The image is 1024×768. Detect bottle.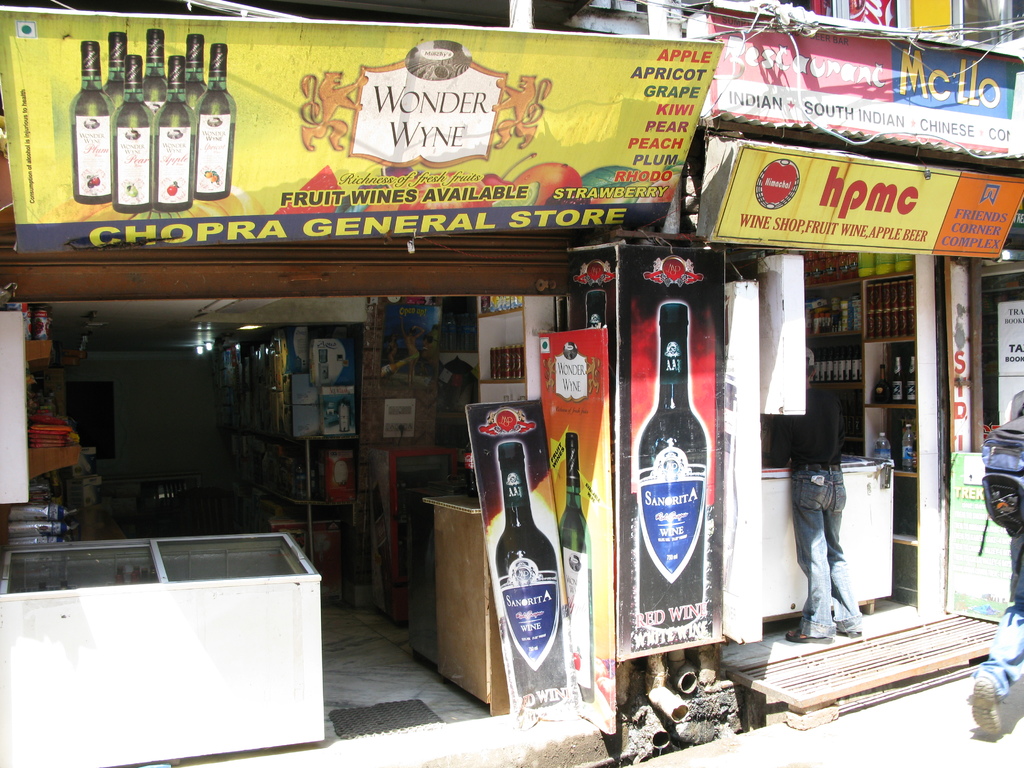
Detection: bbox=[875, 432, 893, 465].
